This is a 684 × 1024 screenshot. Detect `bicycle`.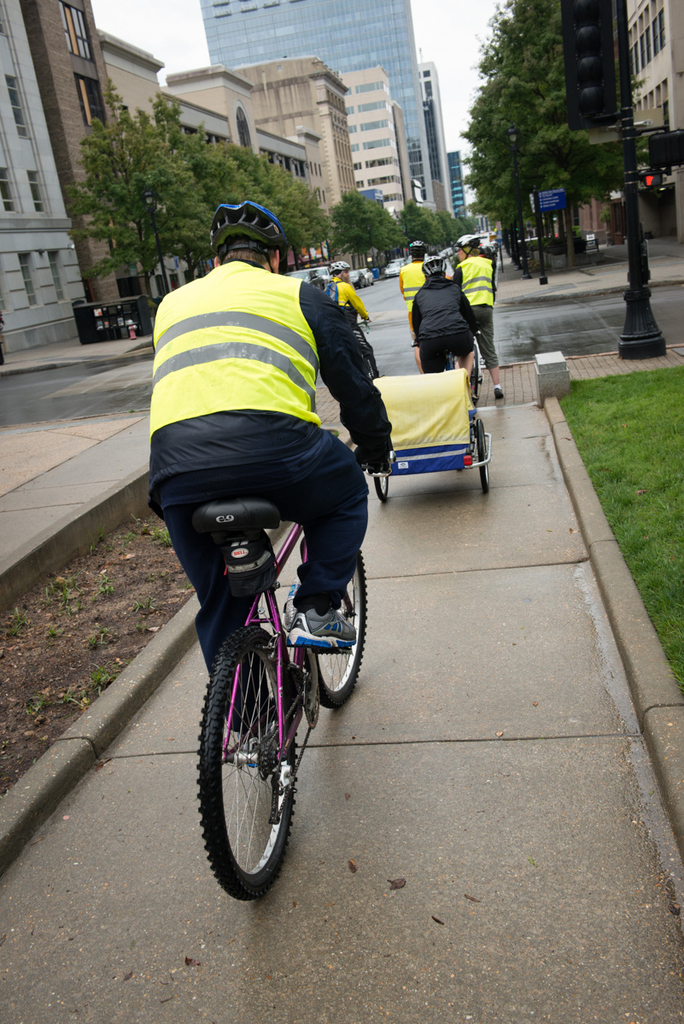
bbox(356, 317, 372, 377).
